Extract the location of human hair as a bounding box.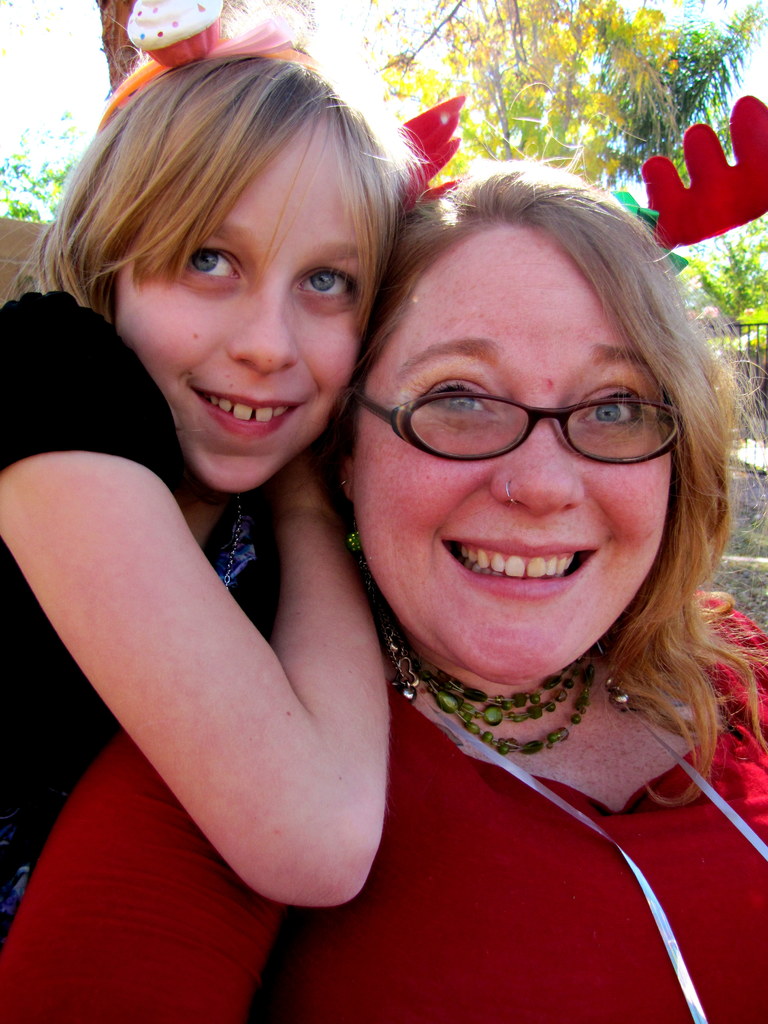
[left=0, top=52, right=433, bottom=321].
